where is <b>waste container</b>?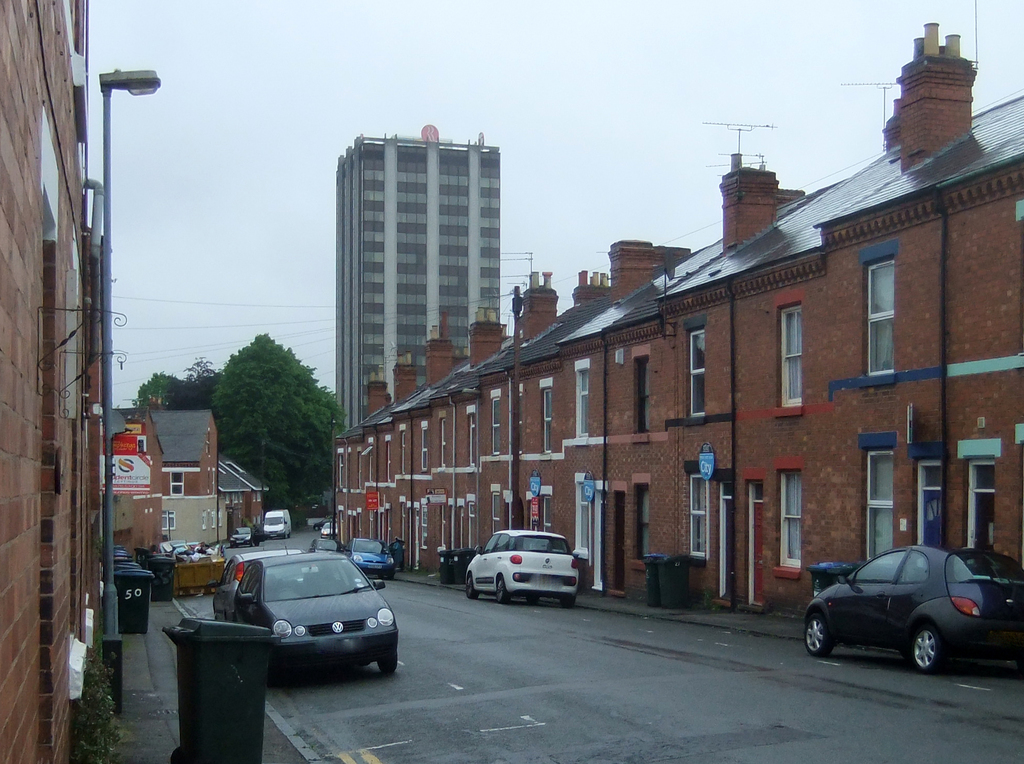
bbox(643, 546, 664, 605).
